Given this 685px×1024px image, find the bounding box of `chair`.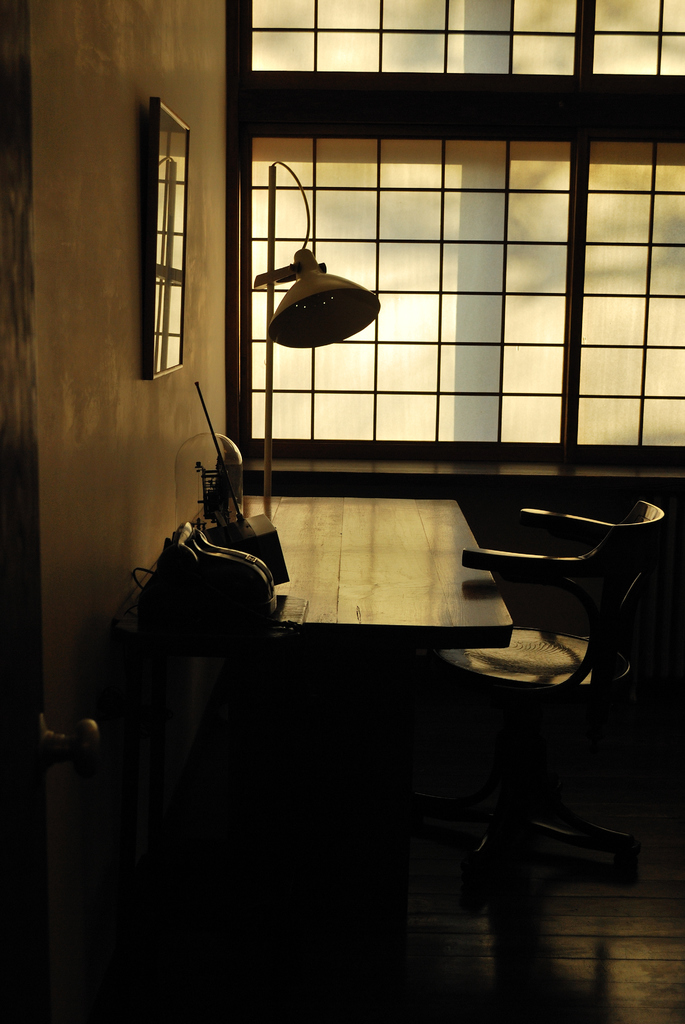
BBox(404, 481, 668, 835).
